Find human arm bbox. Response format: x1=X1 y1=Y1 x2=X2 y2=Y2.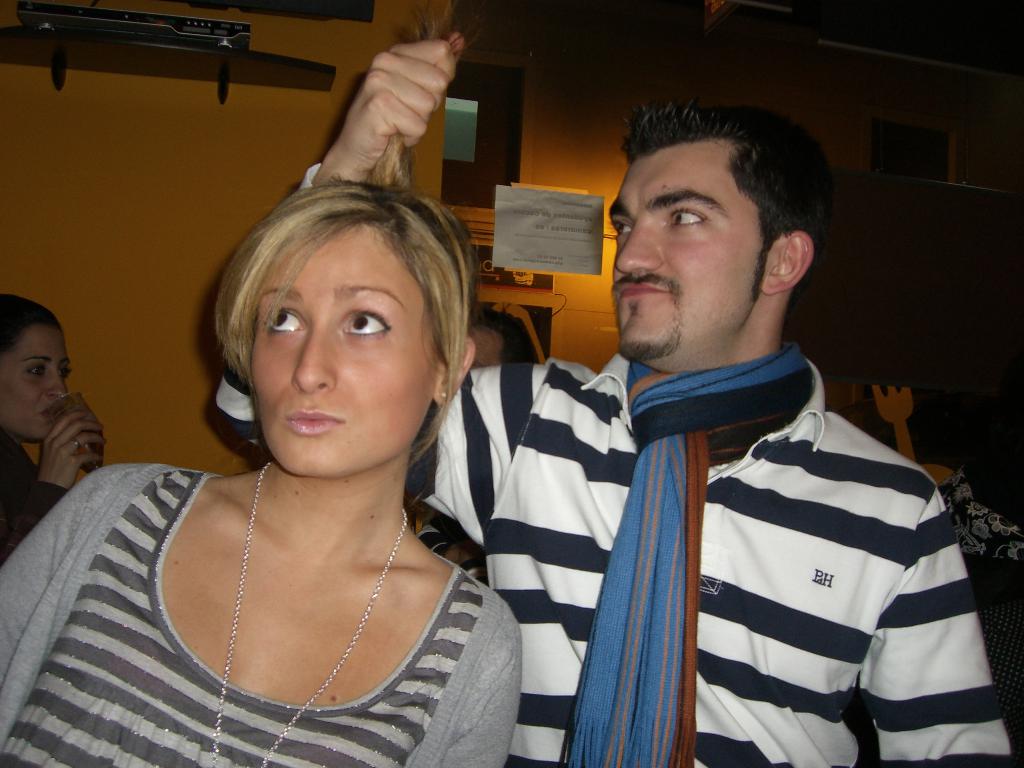
x1=214 y1=28 x2=552 y2=547.
